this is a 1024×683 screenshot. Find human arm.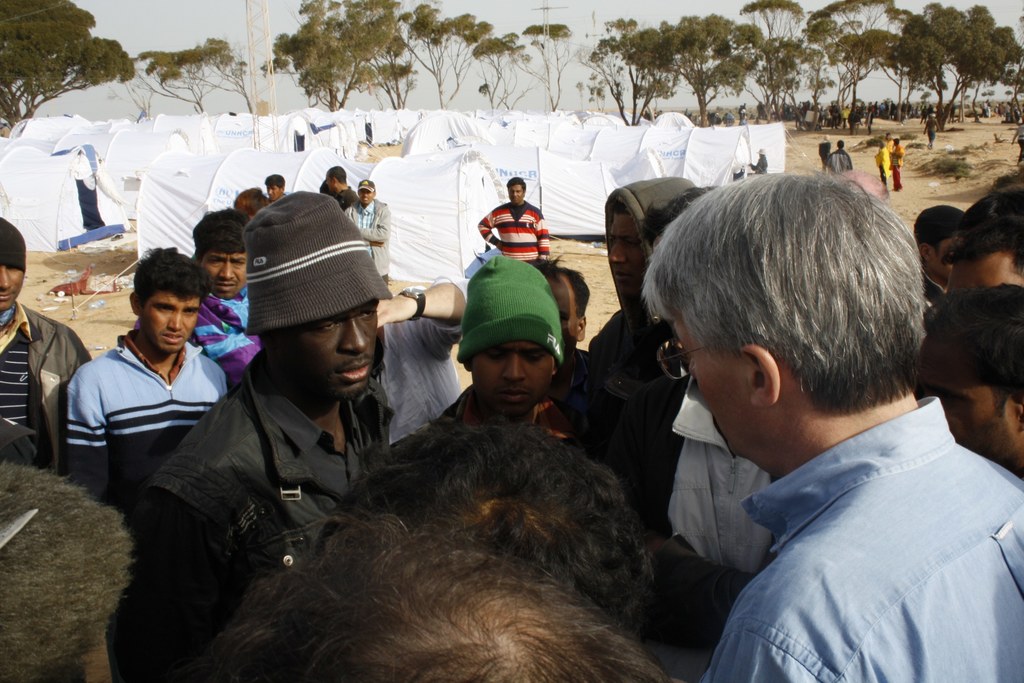
Bounding box: bbox=(376, 280, 473, 346).
